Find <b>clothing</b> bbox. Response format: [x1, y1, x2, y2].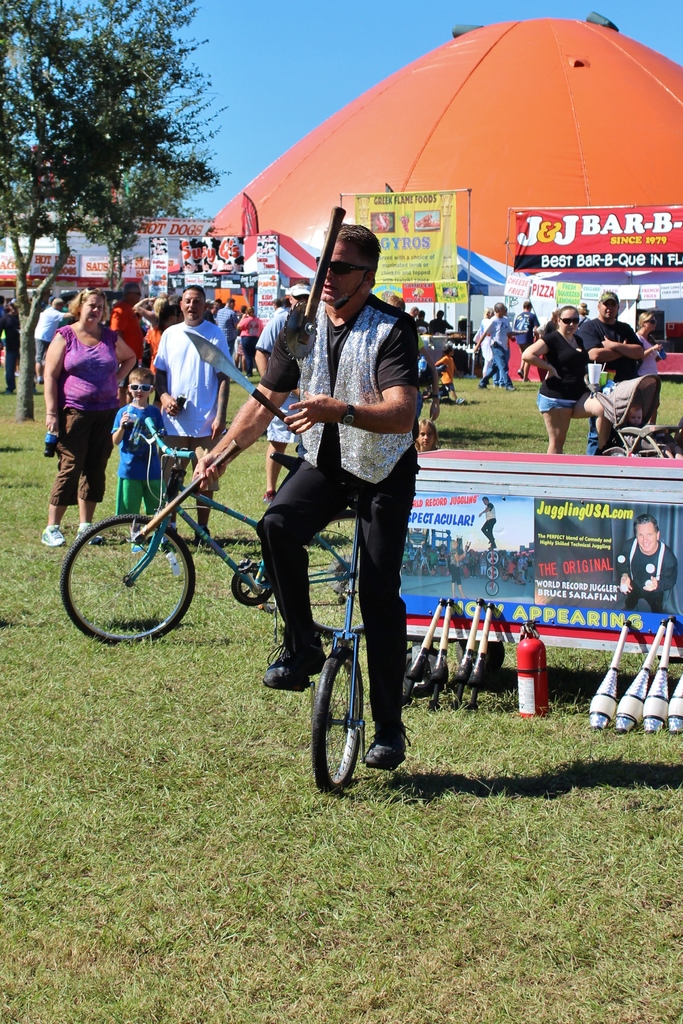
[479, 312, 513, 385].
